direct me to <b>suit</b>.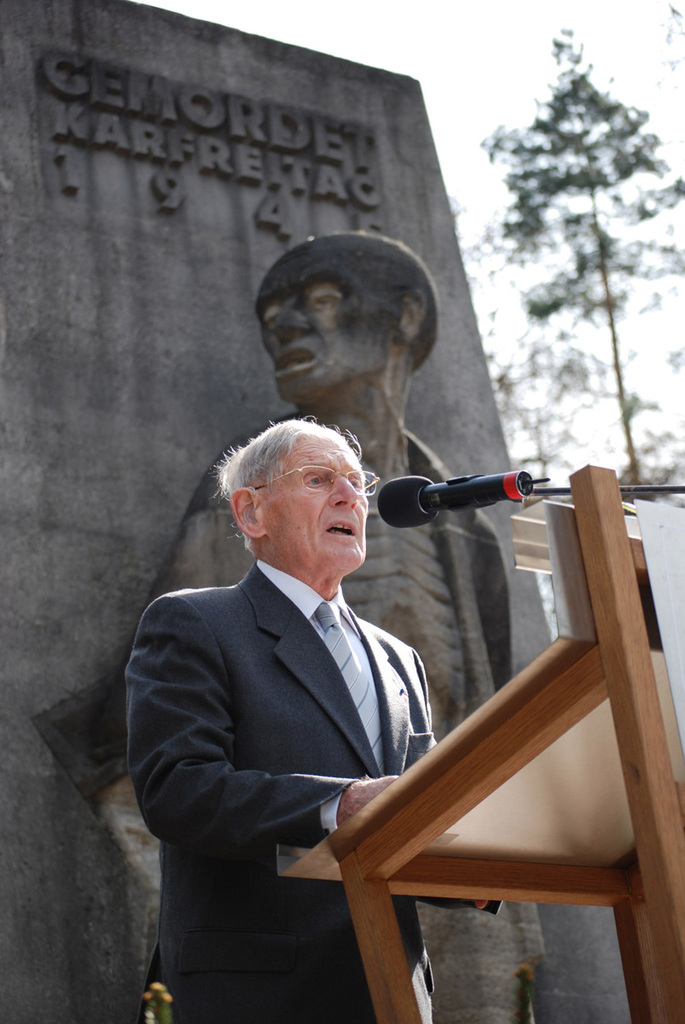
Direction: 123:559:442:1022.
